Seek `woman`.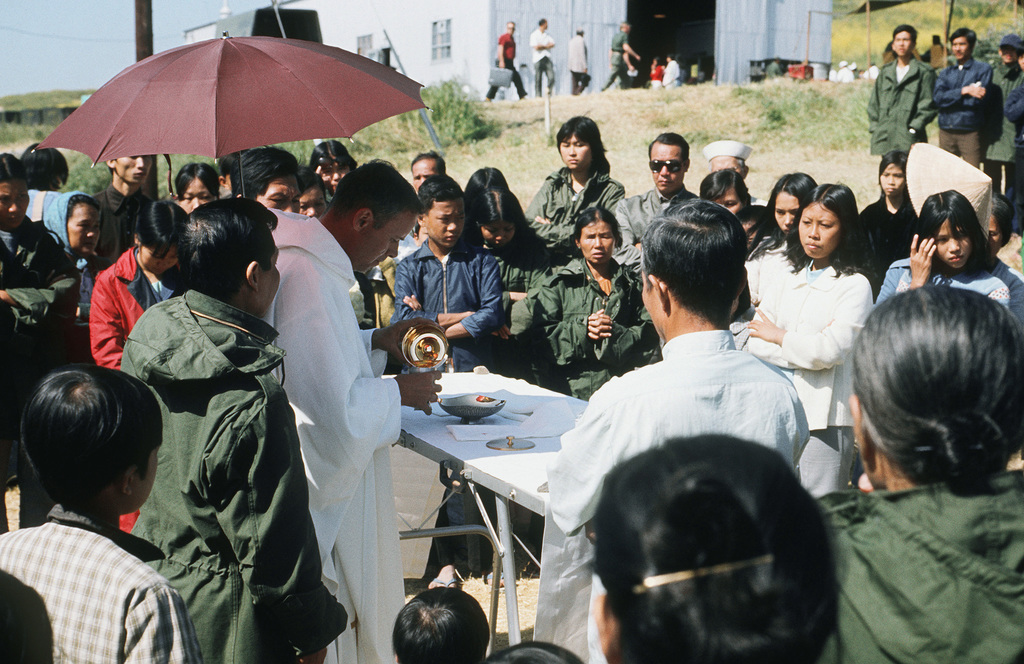
588:430:838:663.
